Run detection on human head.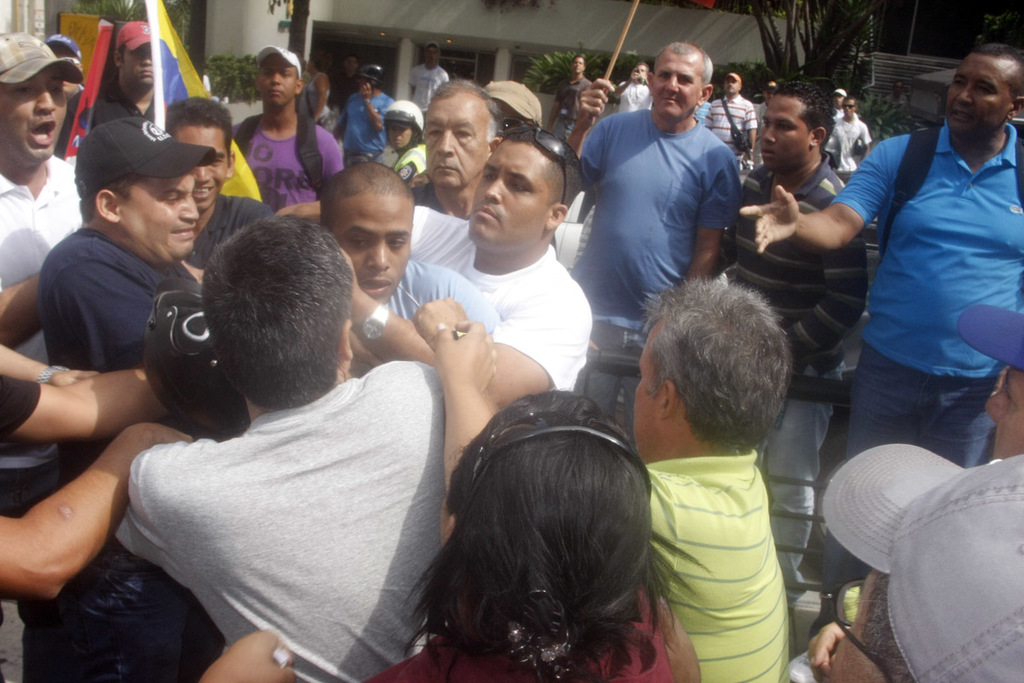
Result: [left=47, top=32, right=80, bottom=92].
